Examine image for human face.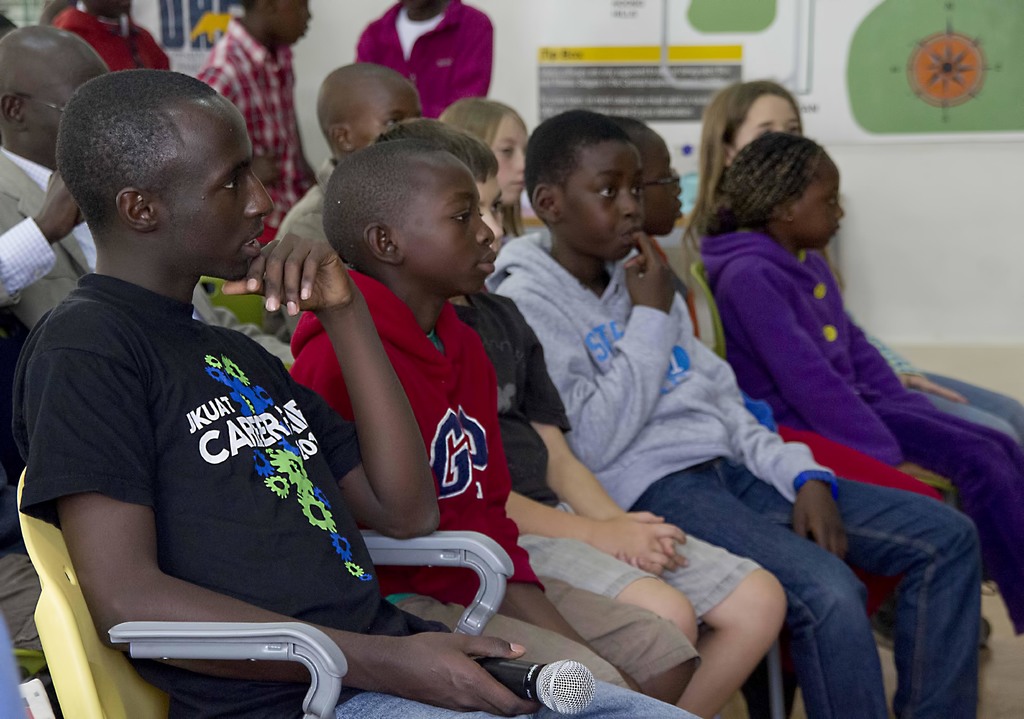
Examination result: detection(26, 65, 108, 165).
